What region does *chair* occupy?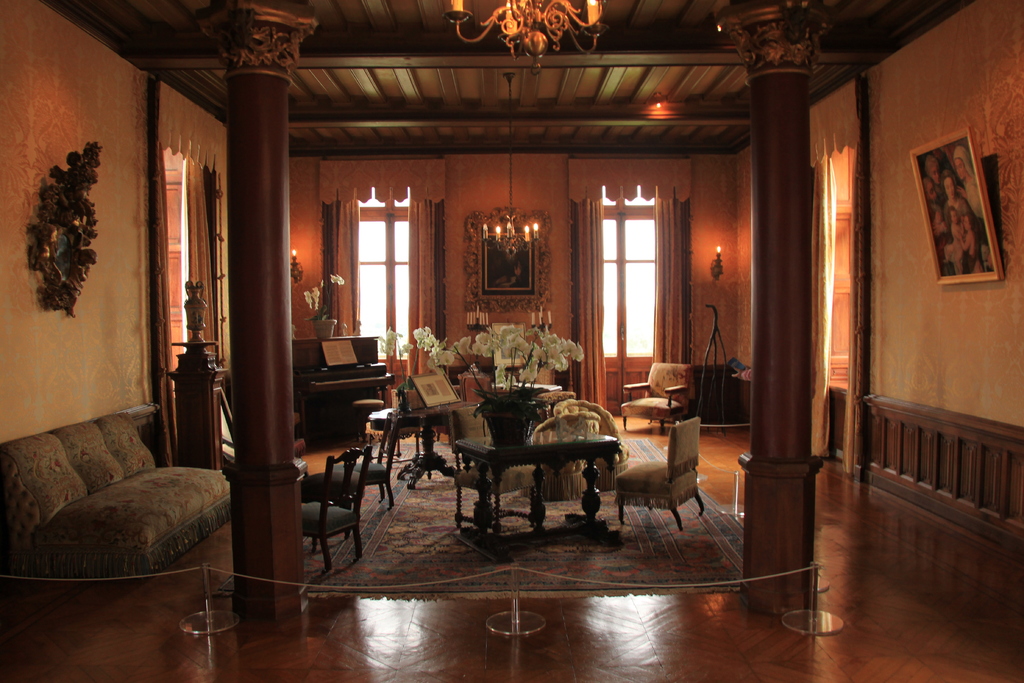
<region>618, 386, 719, 557</region>.
